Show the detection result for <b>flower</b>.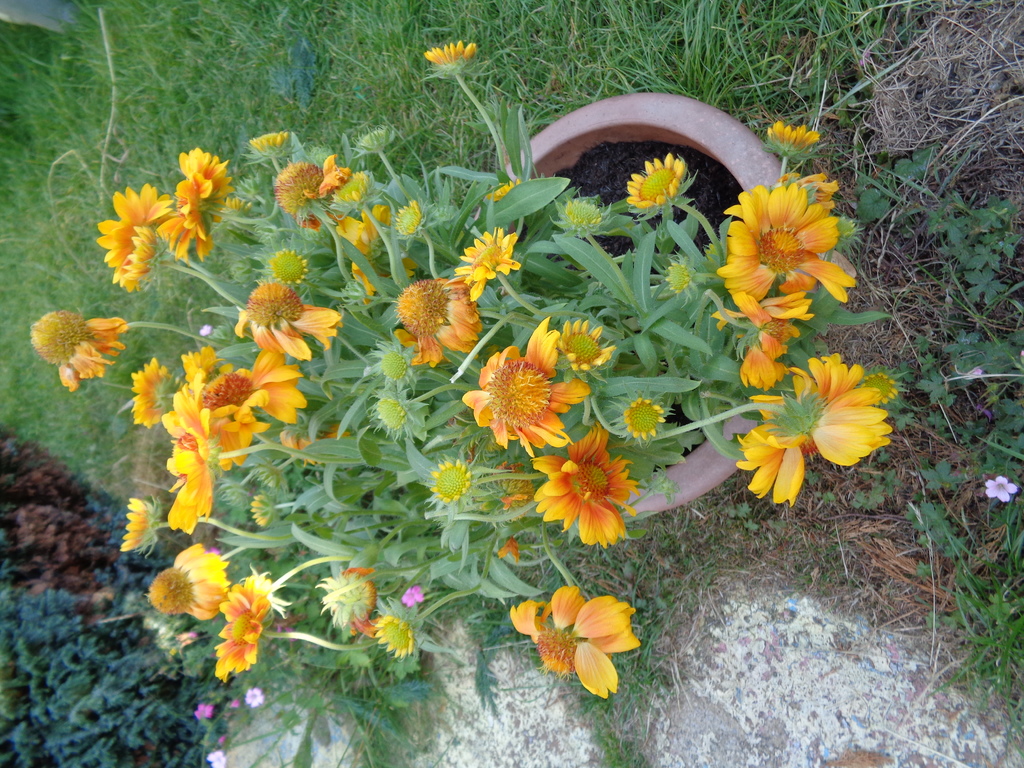
x1=553 y1=314 x2=614 y2=367.
